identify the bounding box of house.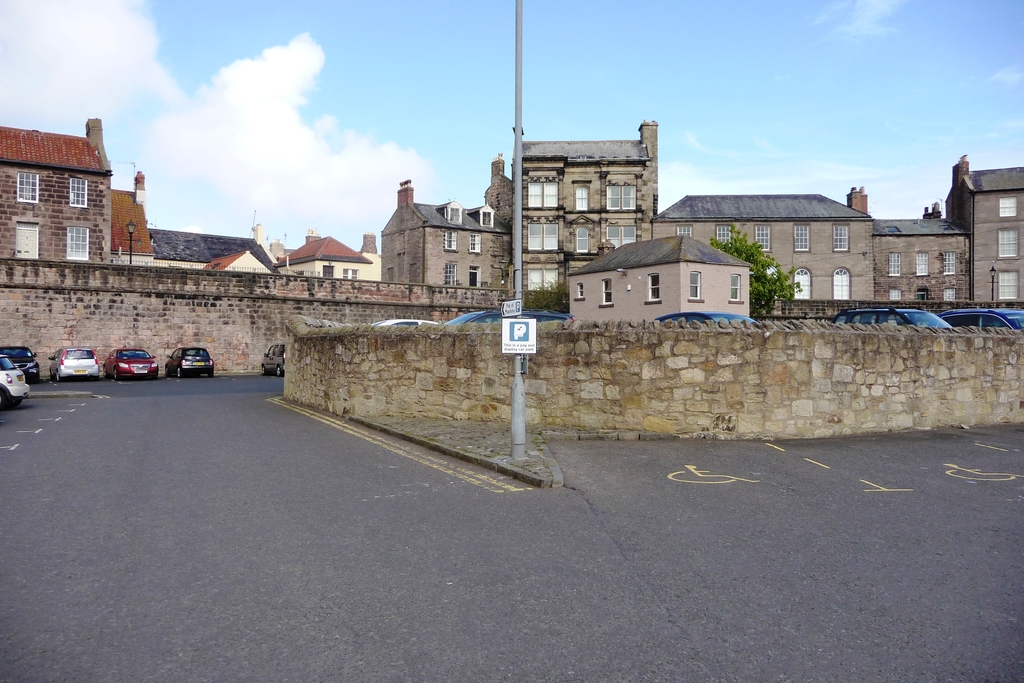
BBox(360, 234, 388, 289).
